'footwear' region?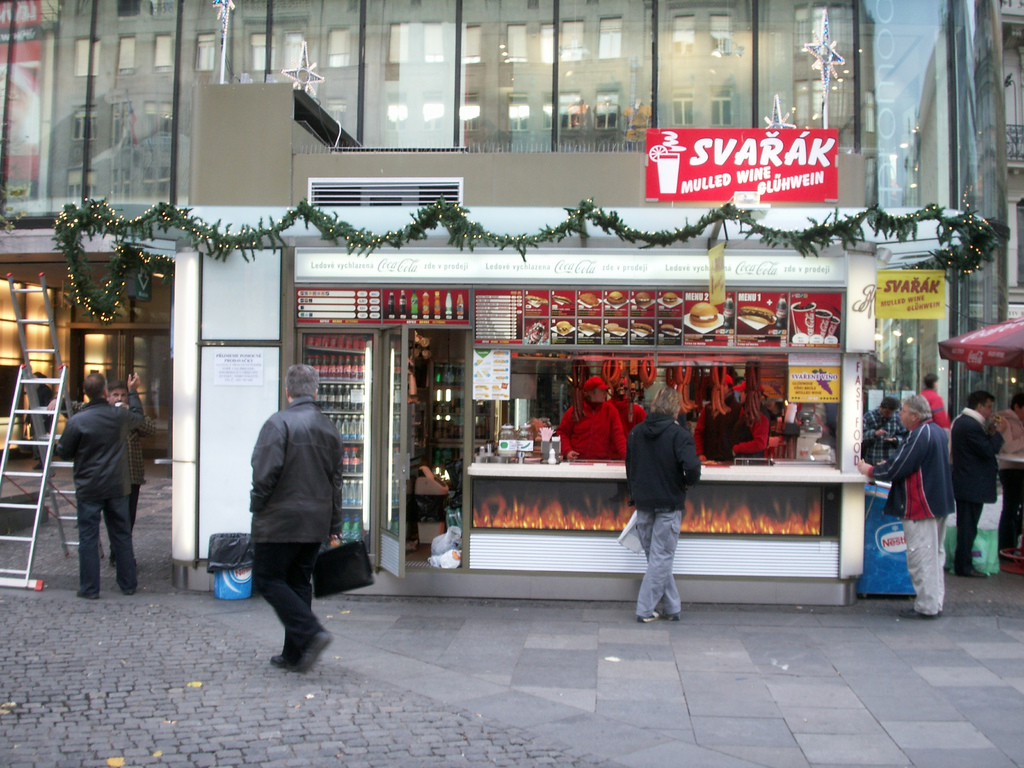
box(666, 614, 685, 623)
